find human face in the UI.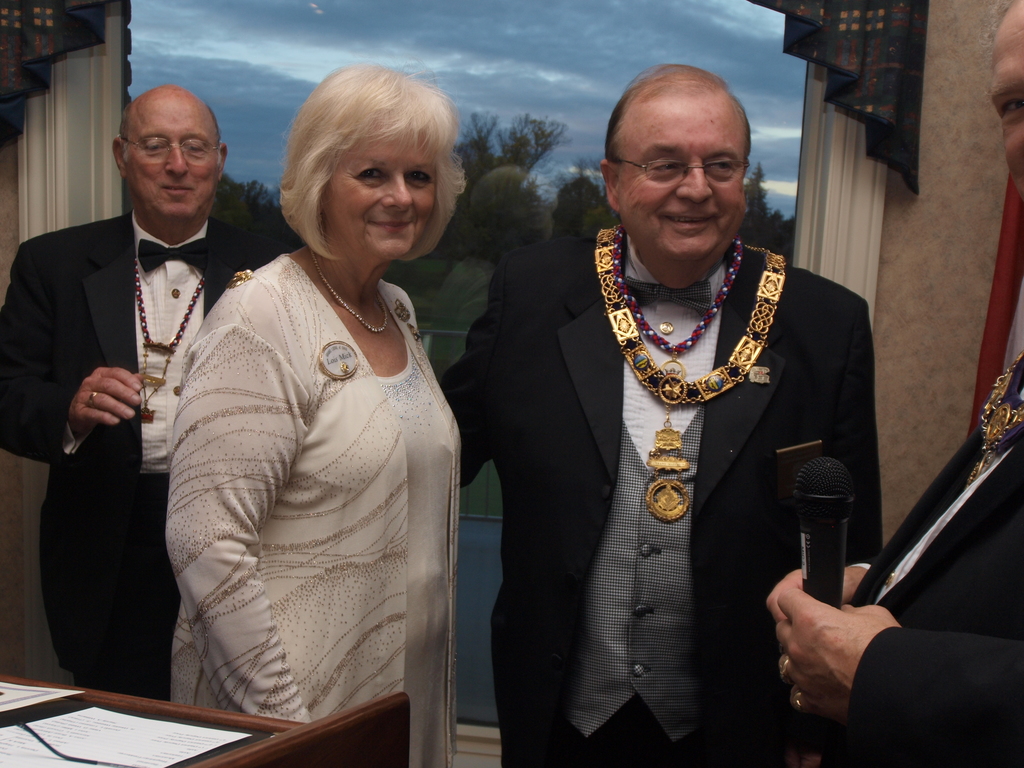
UI element at l=326, t=117, r=442, b=252.
